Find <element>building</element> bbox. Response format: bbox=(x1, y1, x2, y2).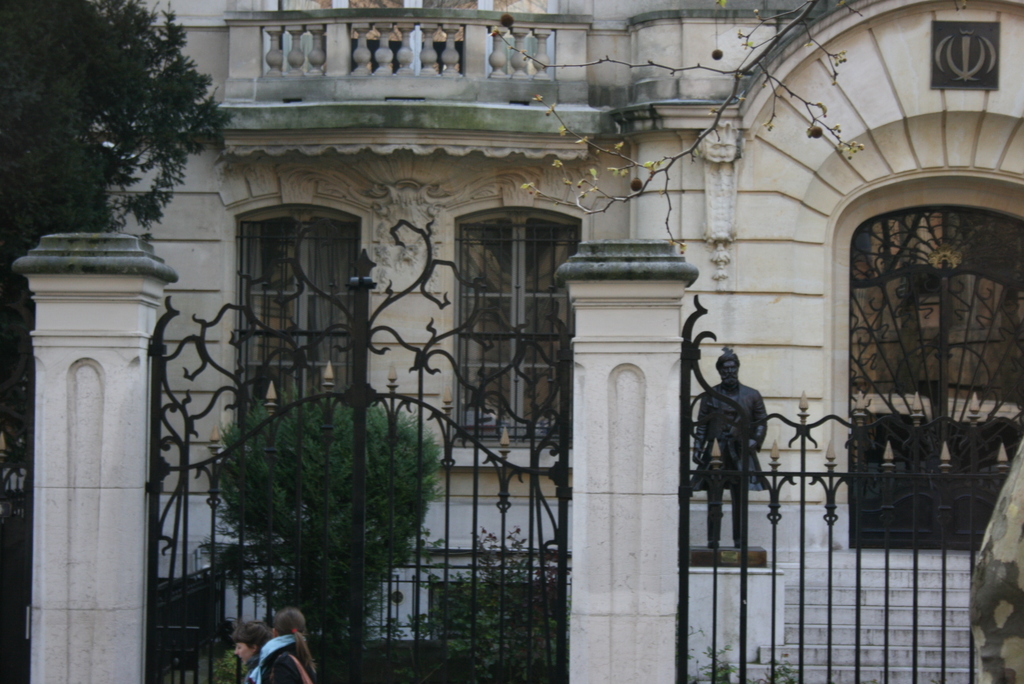
bbox=(0, 0, 1023, 683).
